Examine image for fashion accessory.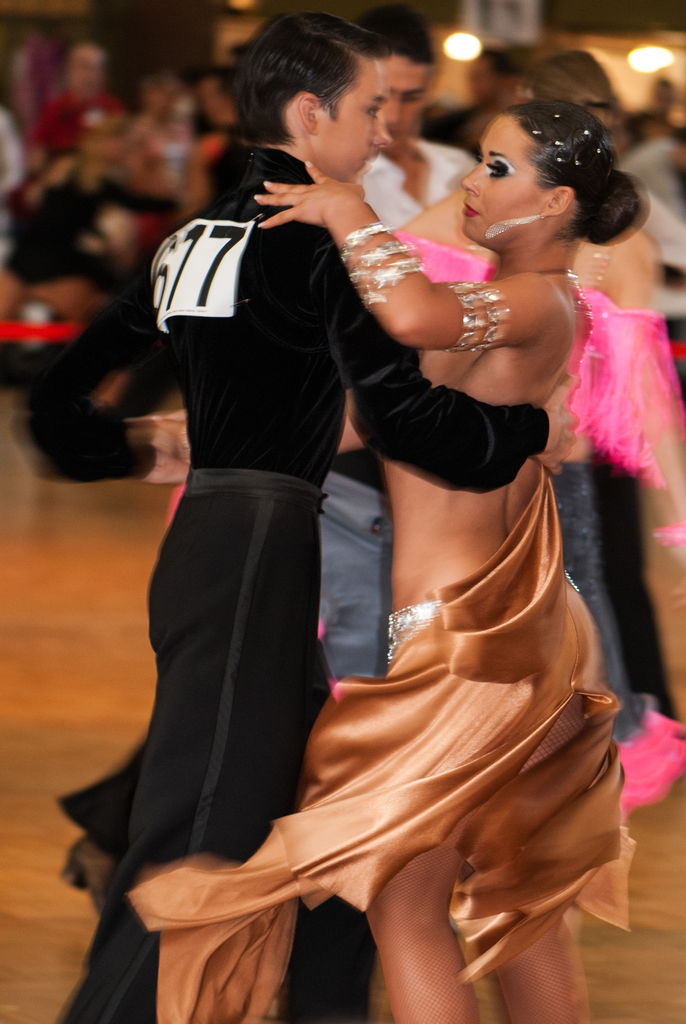
Examination result: (x1=460, y1=284, x2=505, y2=356).
